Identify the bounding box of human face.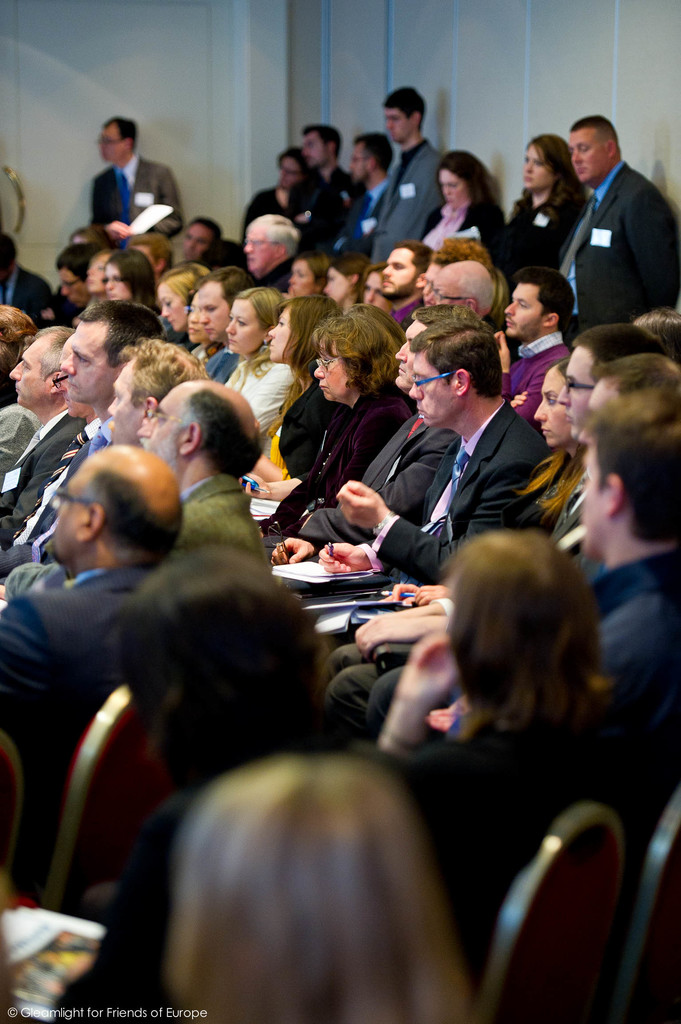
select_region(224, 300, 264, 355).
